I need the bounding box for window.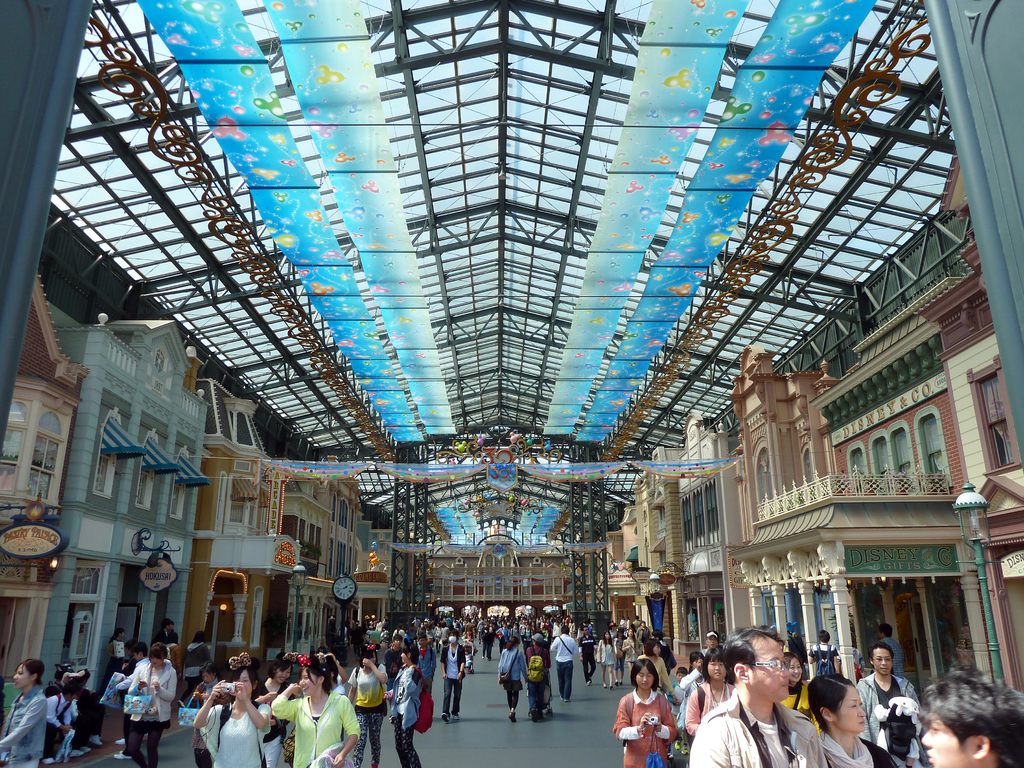
Here it is: region(135, 423, 166, 515).
